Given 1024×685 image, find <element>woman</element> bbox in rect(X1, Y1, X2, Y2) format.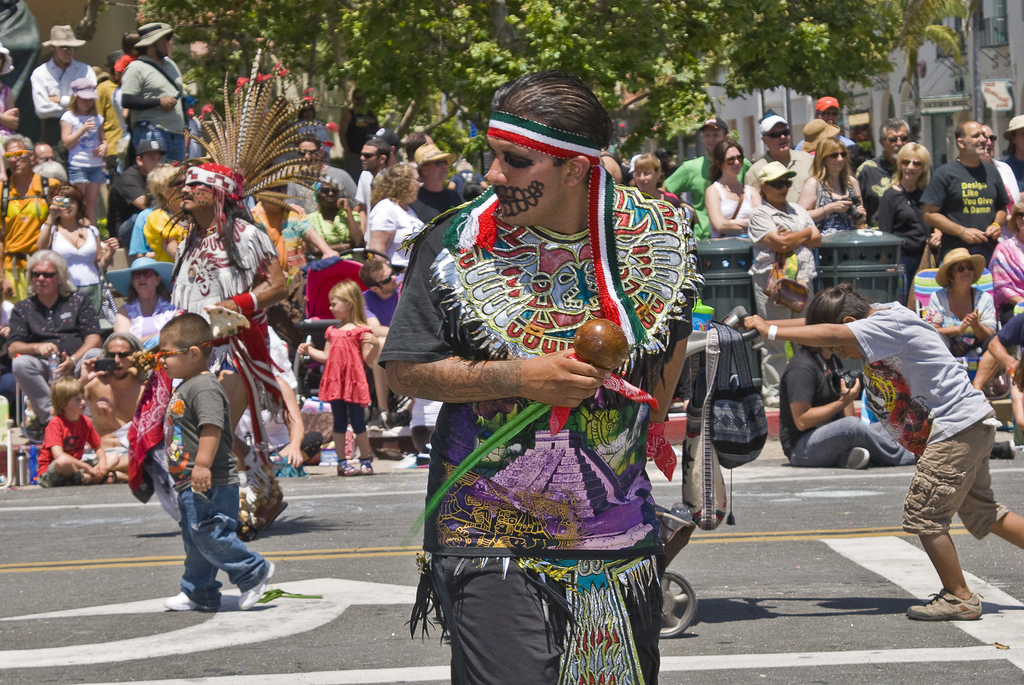
rect(793, 136, 864, 231).
